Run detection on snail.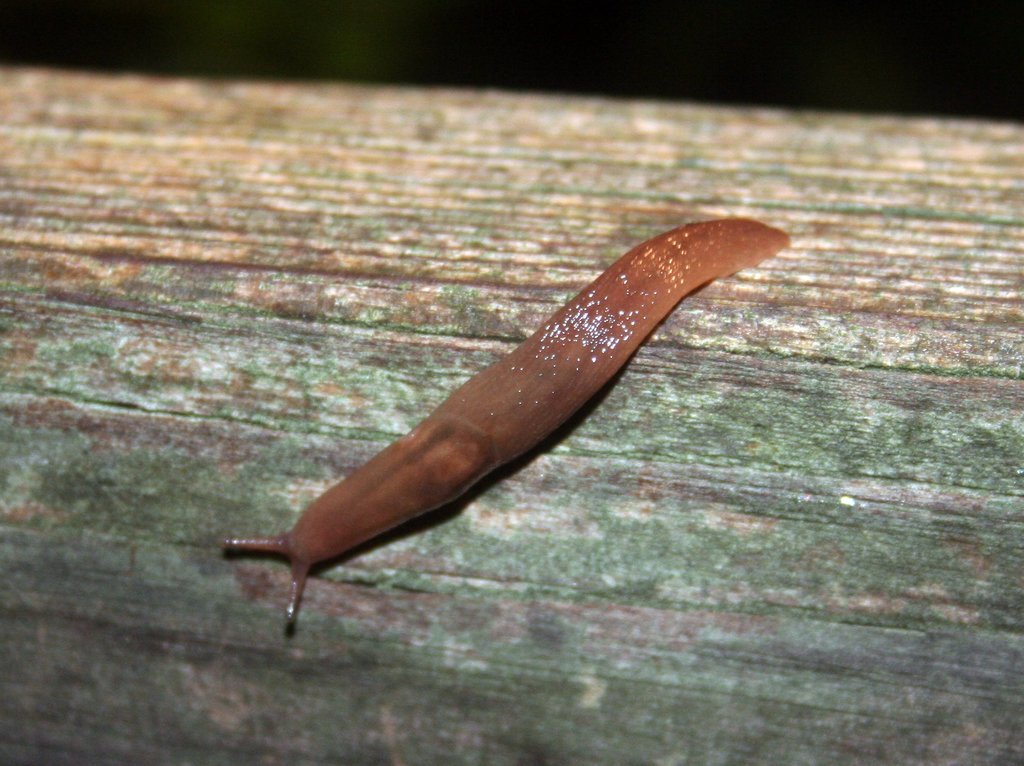
Result: (left=216, top=216, right=799, bottom=626).
